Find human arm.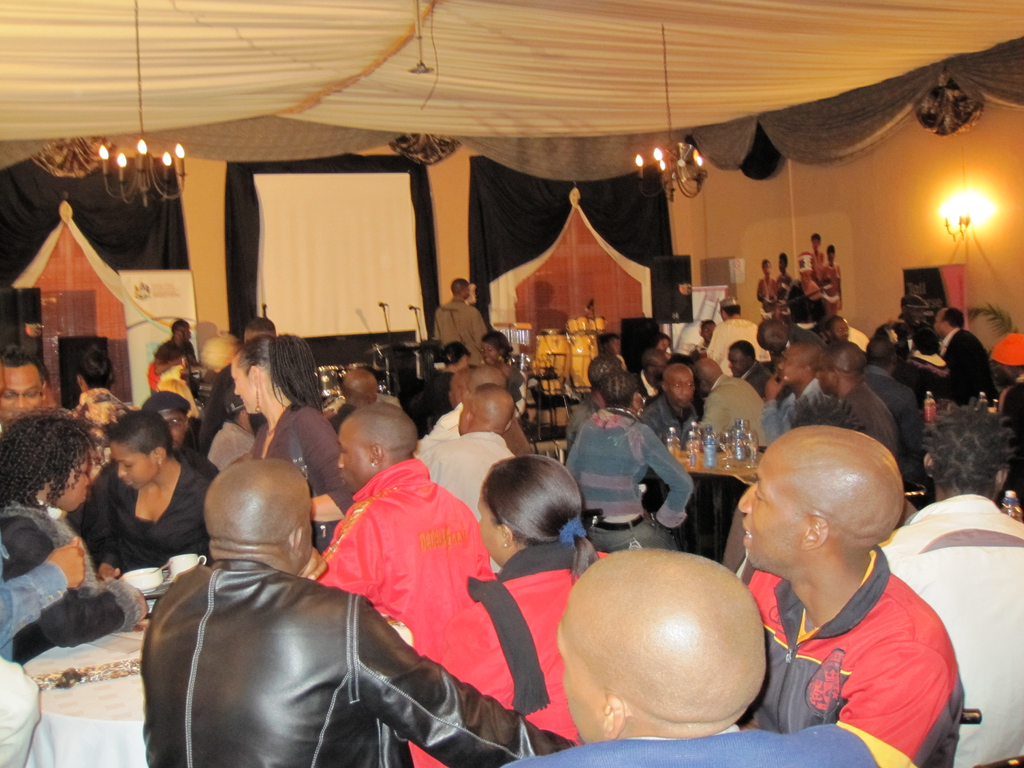
bbox(361, 582, 569, 767).
